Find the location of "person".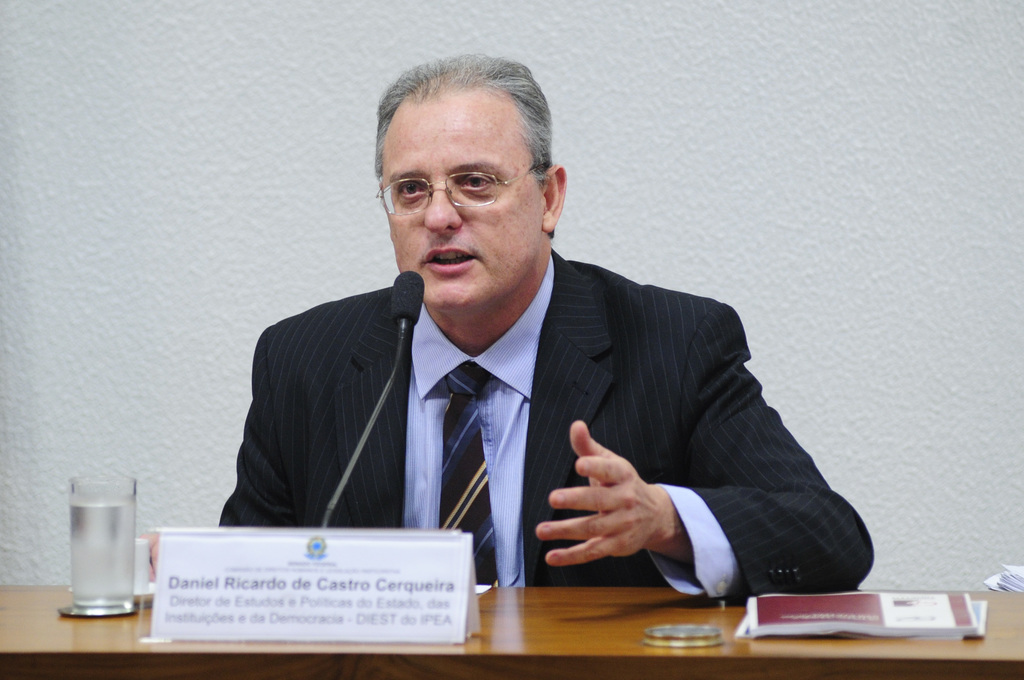
Location: <bbox>236, 72, 811, 620</bbox>.
